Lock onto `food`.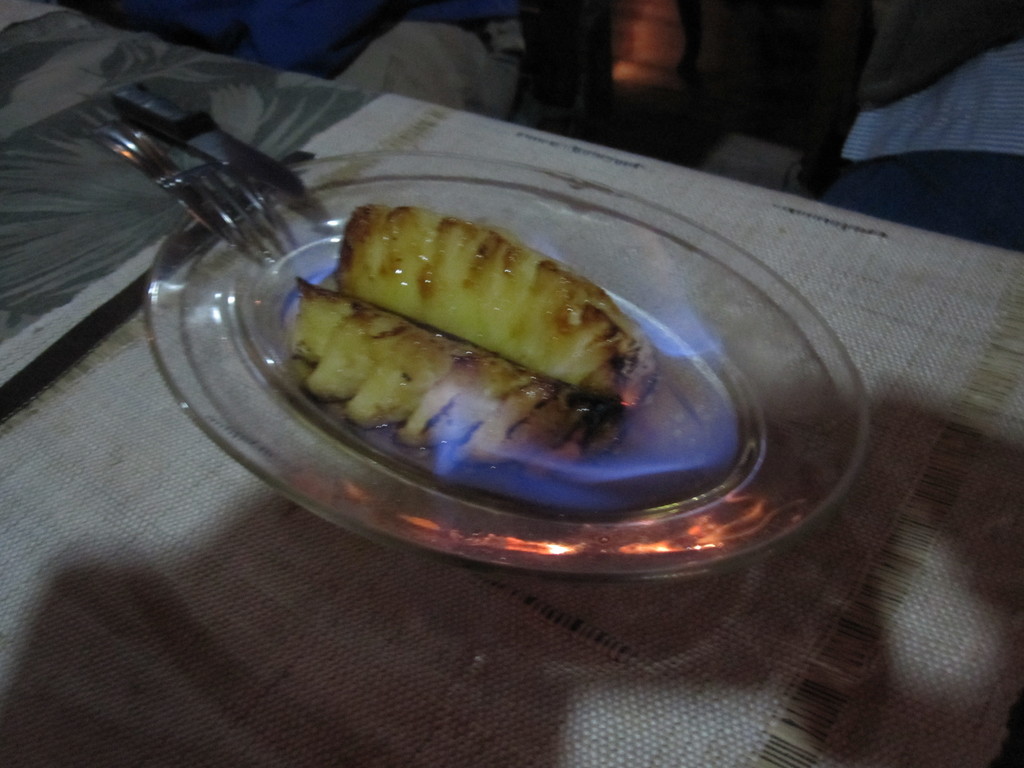
Locked: box(280, 278, 609, 468).
